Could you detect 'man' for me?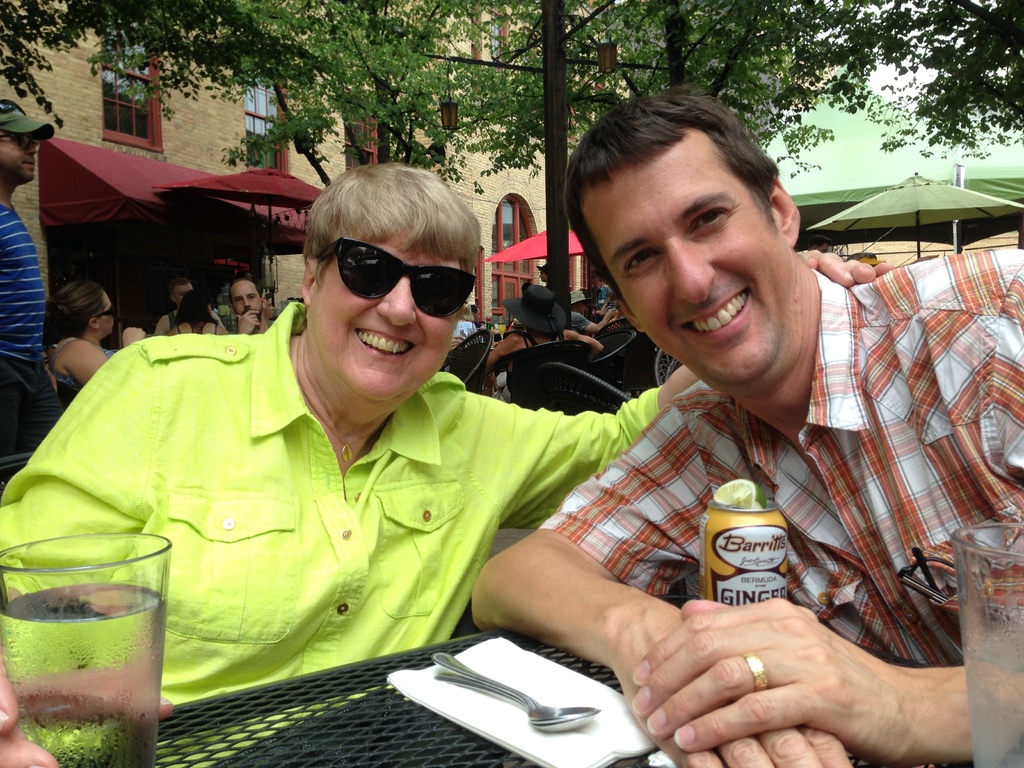
Detection result: (381,106,1000,757).
